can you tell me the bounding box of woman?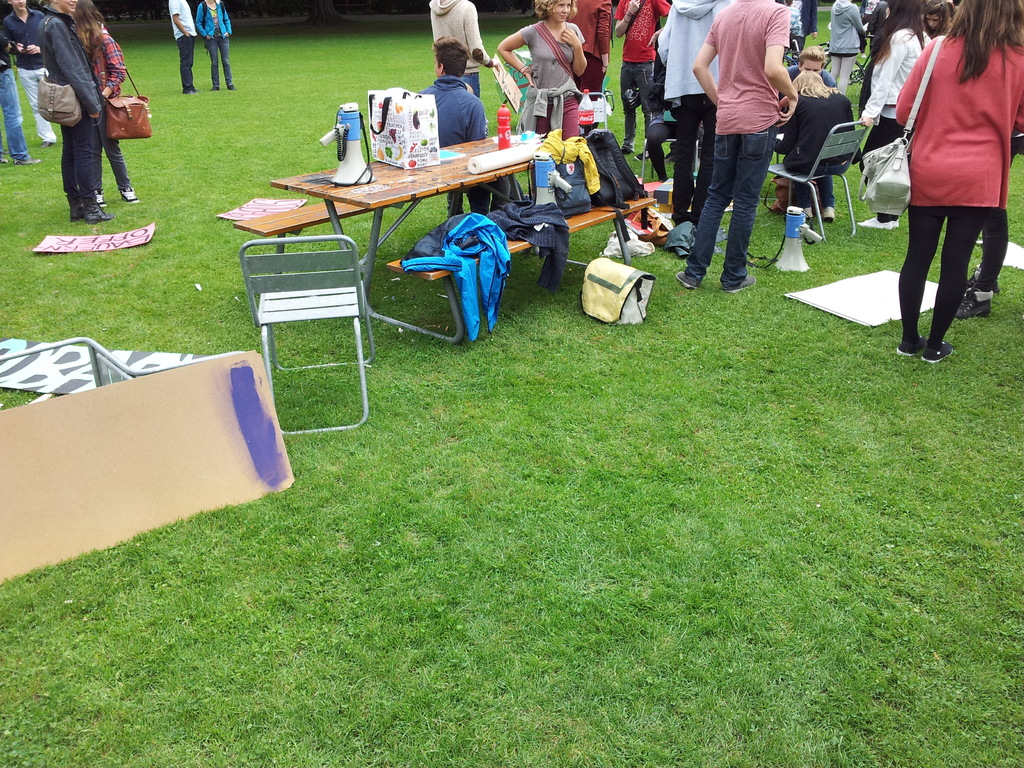
[left=969, top=0, right=1021, bottom=319].
